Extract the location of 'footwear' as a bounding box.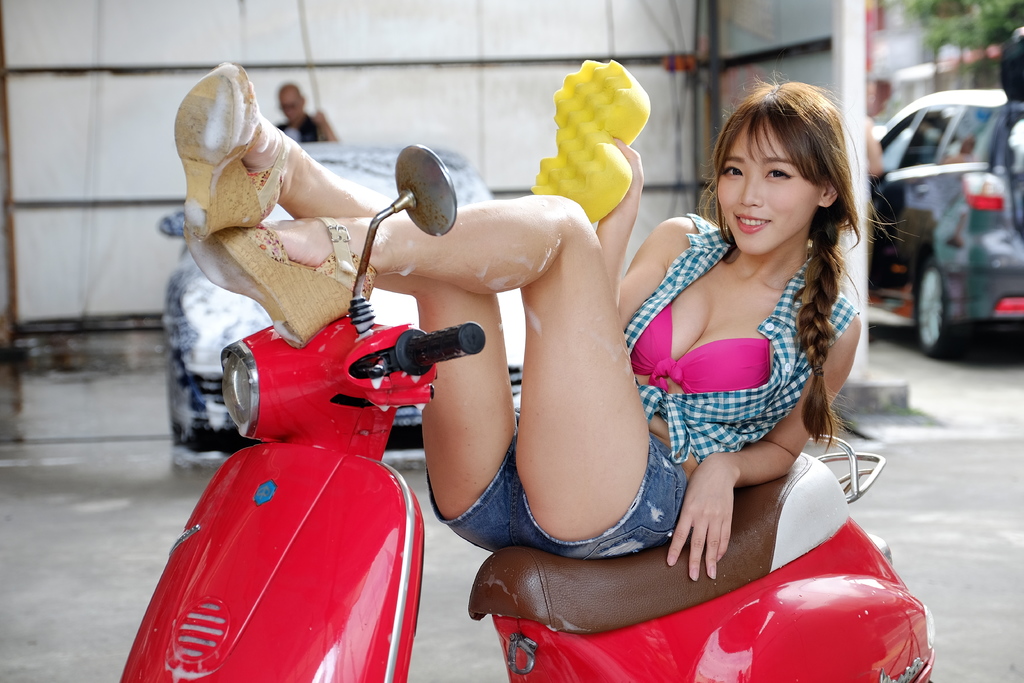
pyautogui.locateOnScreen(171, 58, 289, 240).
